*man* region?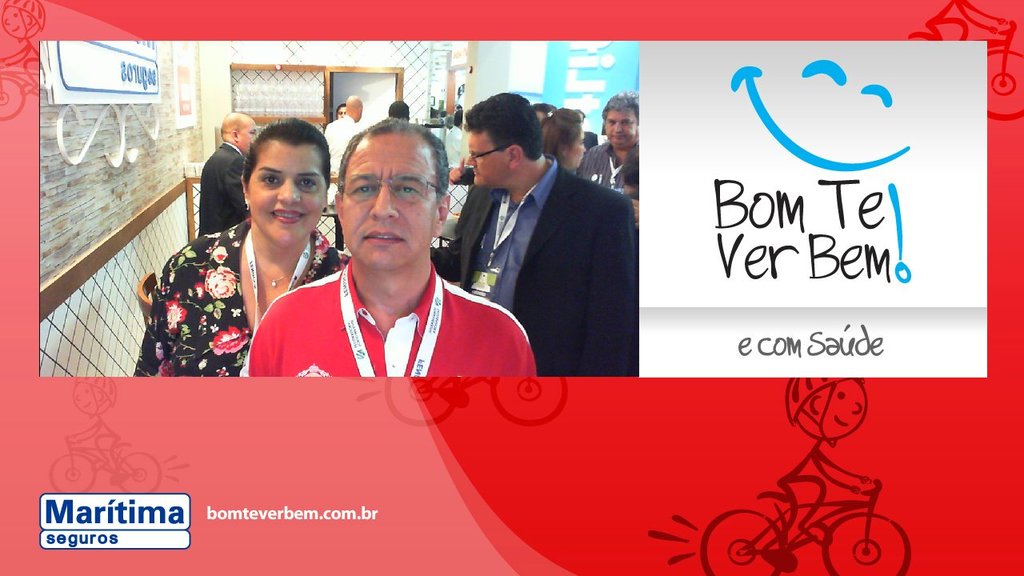
BBox(430, 91, 637, 377)
